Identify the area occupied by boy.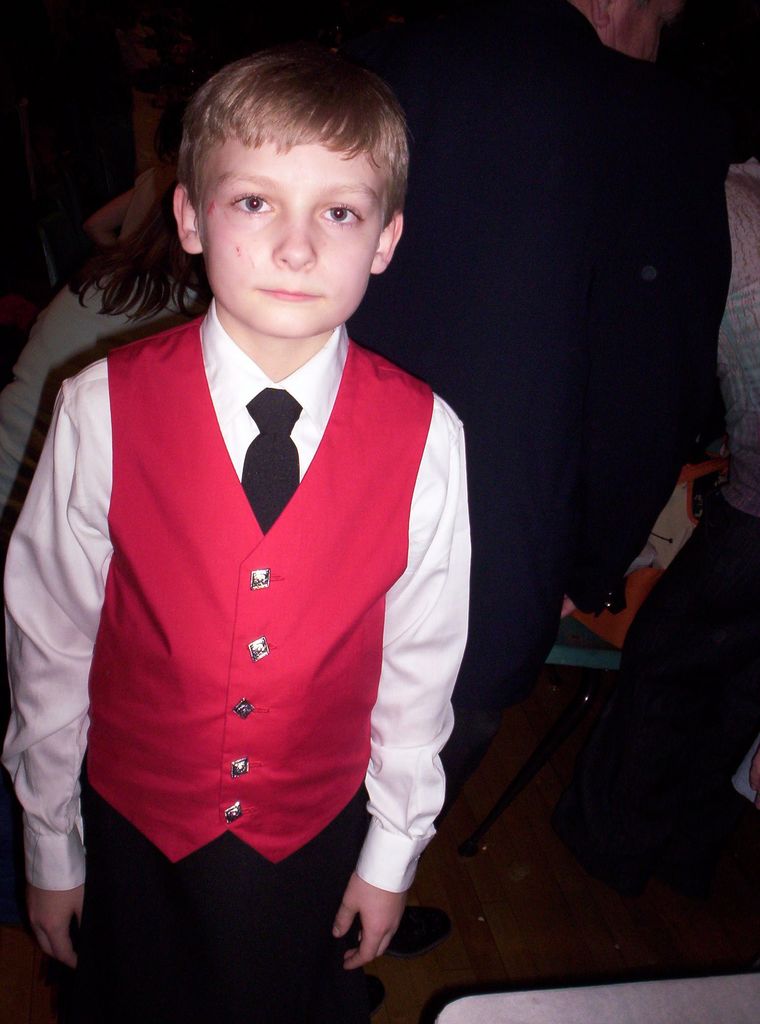
Area: [left=2, top=46, right=467, bottom=1023].
